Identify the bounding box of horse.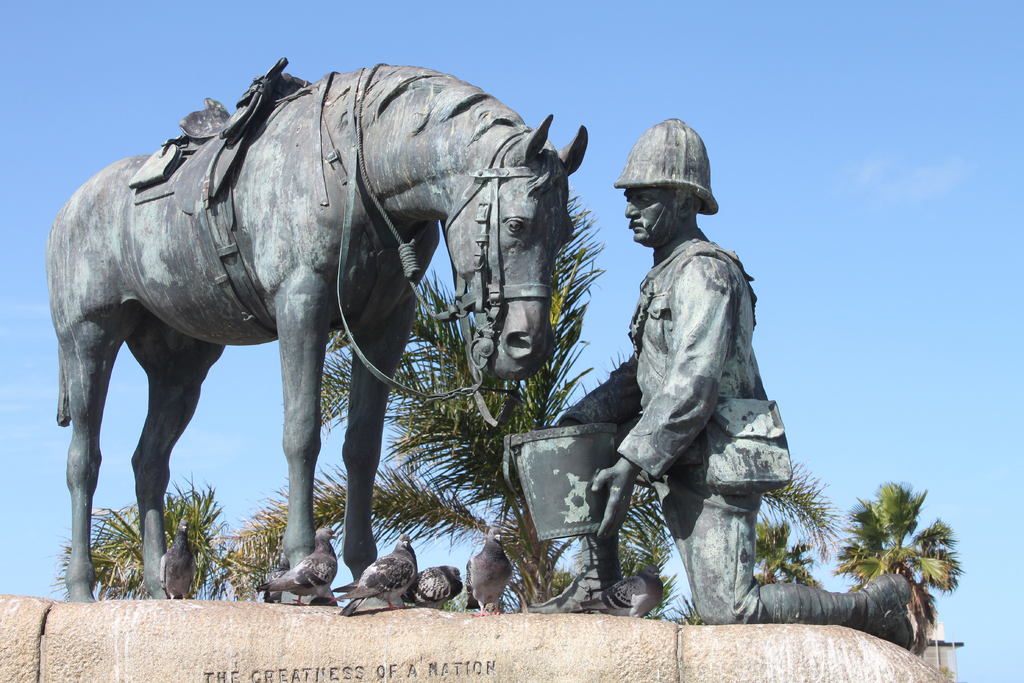
(52,60,591,602).
